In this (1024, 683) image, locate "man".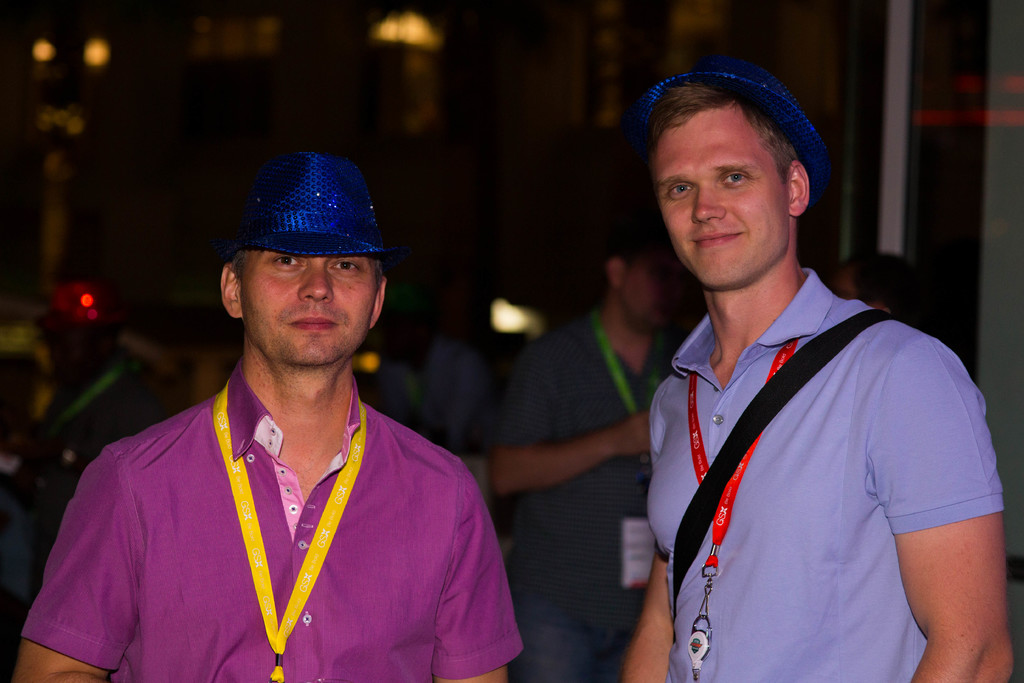
Bounding box: BBox(620, 58, 1015, 682).
